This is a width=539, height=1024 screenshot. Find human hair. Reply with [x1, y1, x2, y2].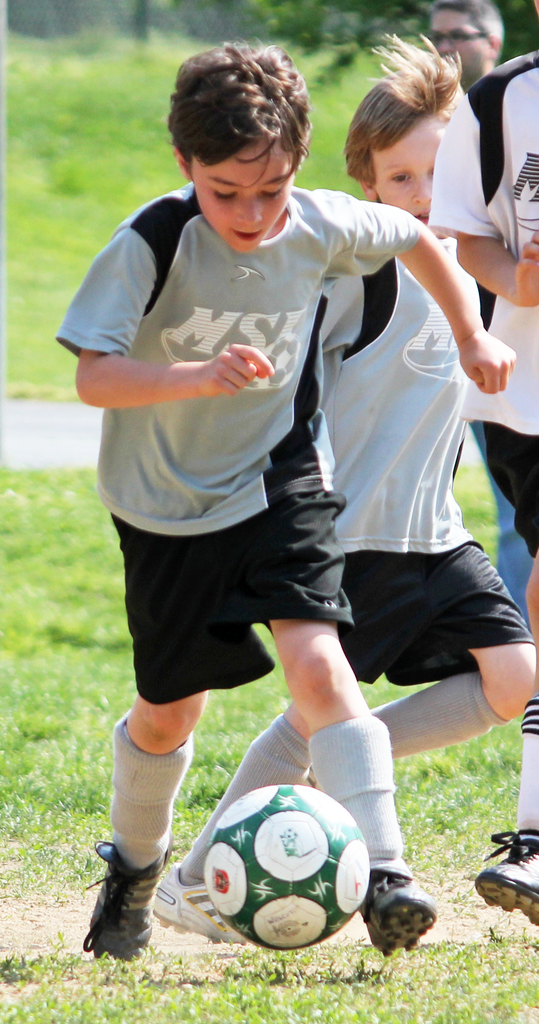
[434, 0, 504, 50].
